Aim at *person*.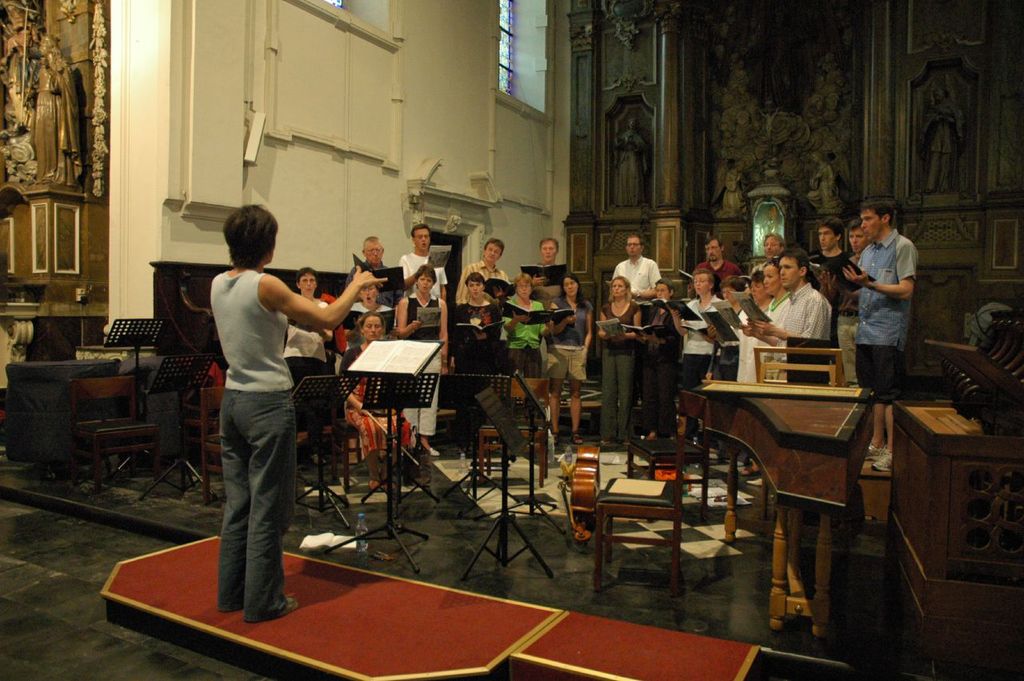
Aimed at BBox(845, 214, 865, 388).
